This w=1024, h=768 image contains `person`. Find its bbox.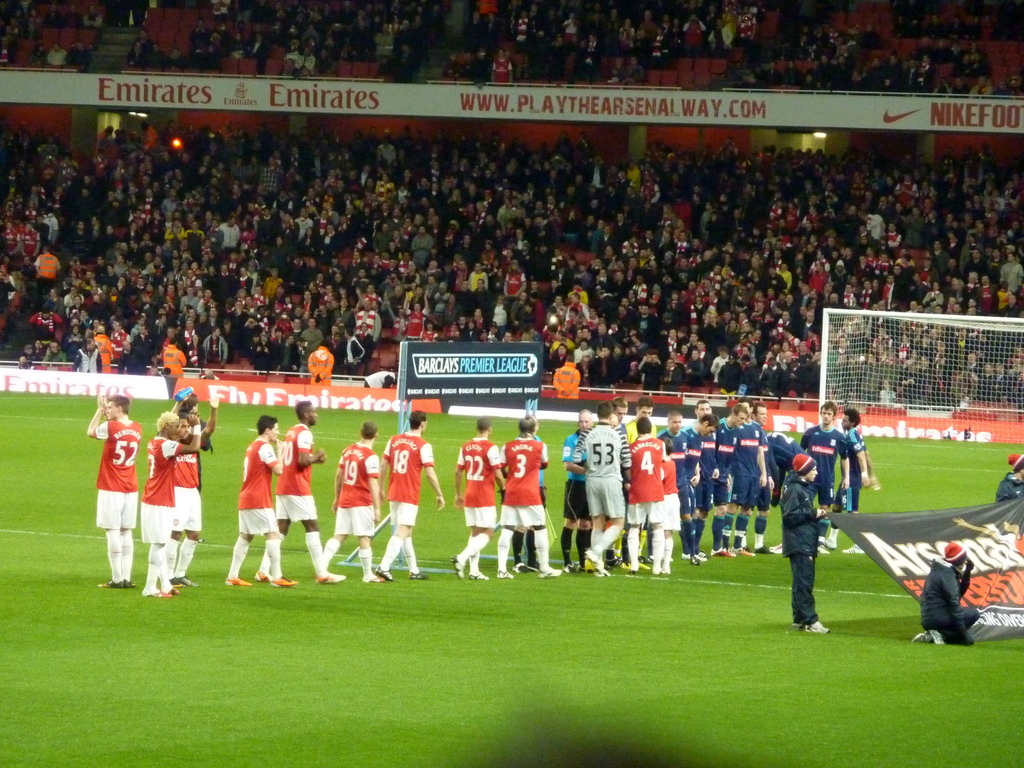
<box>163,383,225,584</box>.
